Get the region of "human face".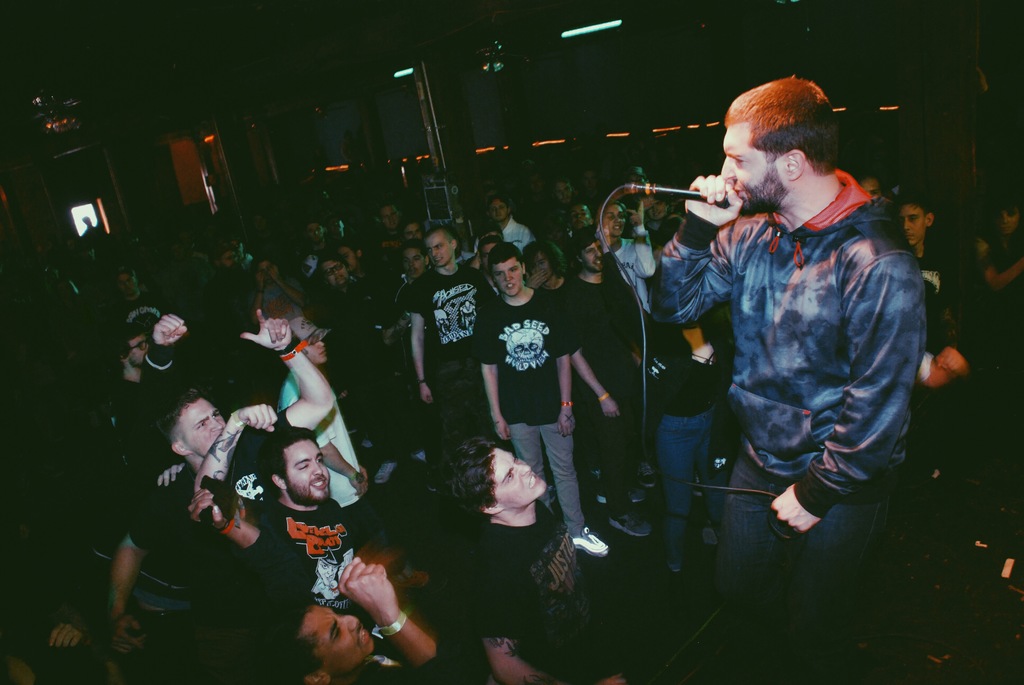
bbox=(178, 397, 223, 455).
